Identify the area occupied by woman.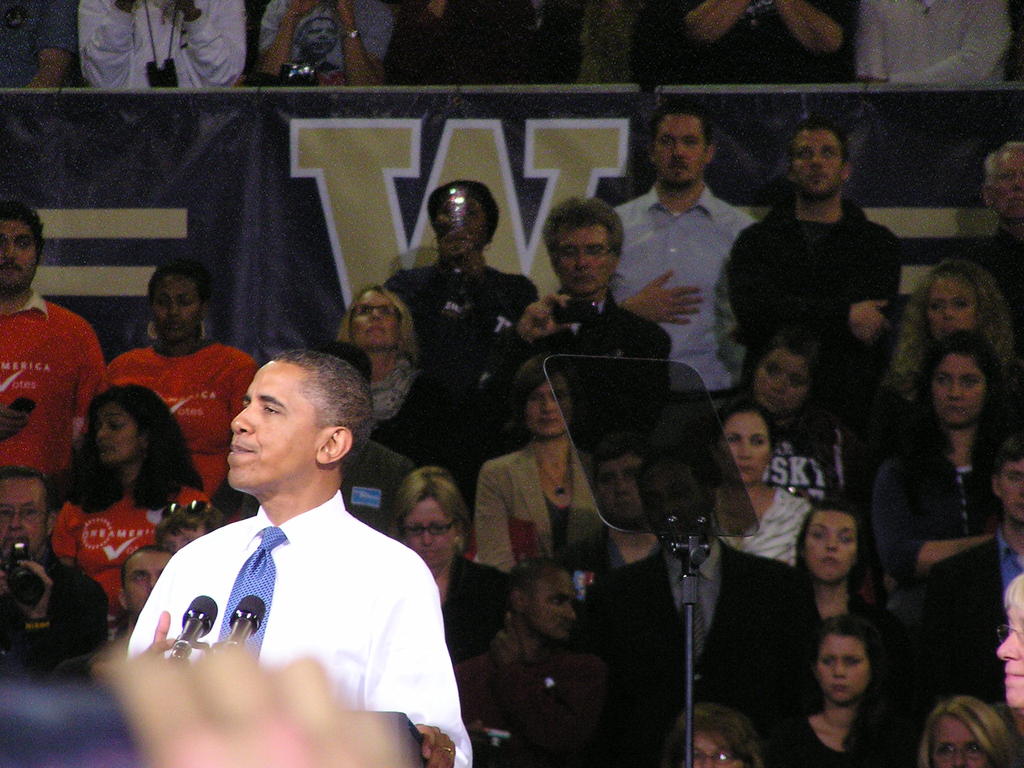
Area: [left=387, top=462, right=516, bottom=660].
